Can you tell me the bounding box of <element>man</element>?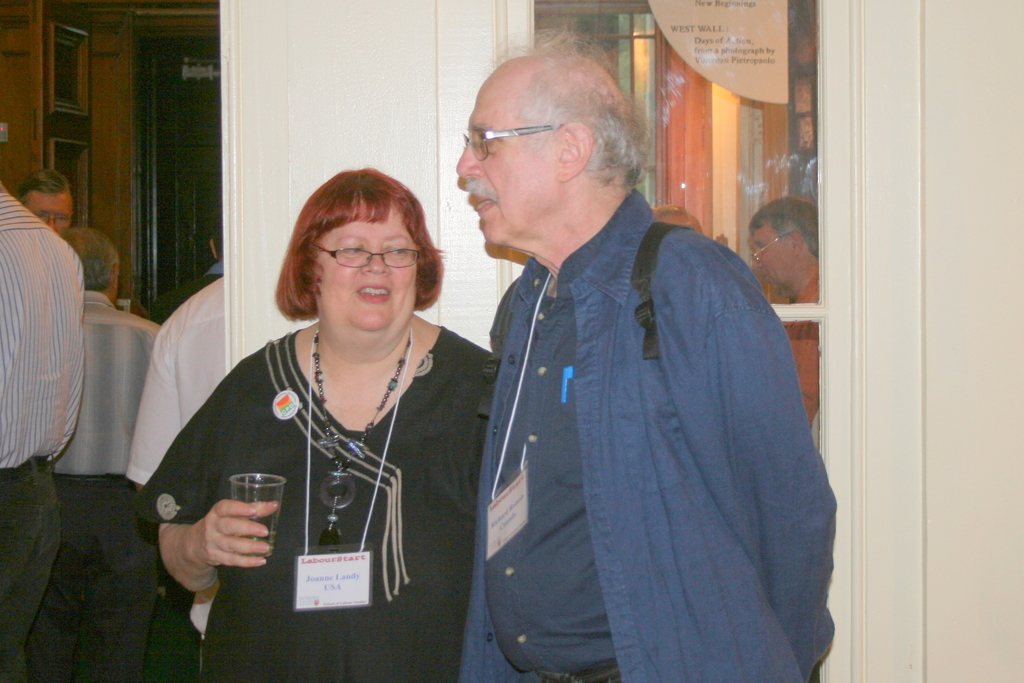
locate(125, 279, 225, 634).
